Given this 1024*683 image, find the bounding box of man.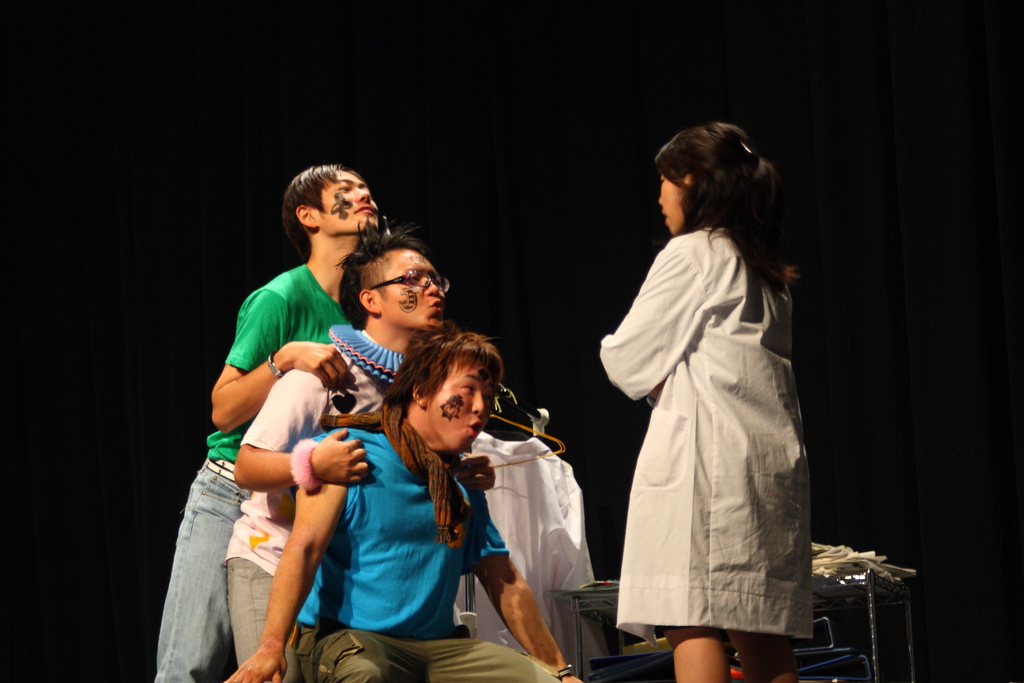
box=[152, 162, 383, 682].
